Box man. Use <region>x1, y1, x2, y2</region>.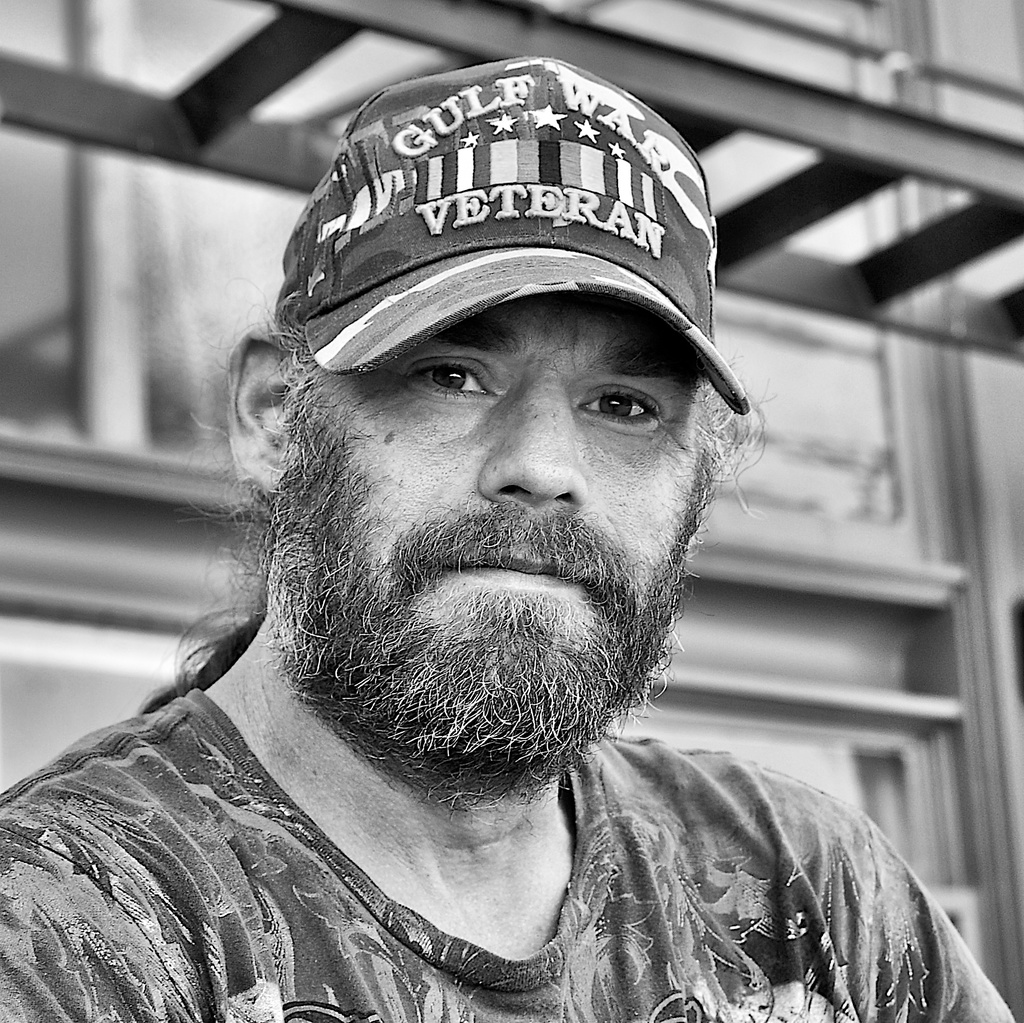
<region>0, 47, 1023, 1022</region>.
